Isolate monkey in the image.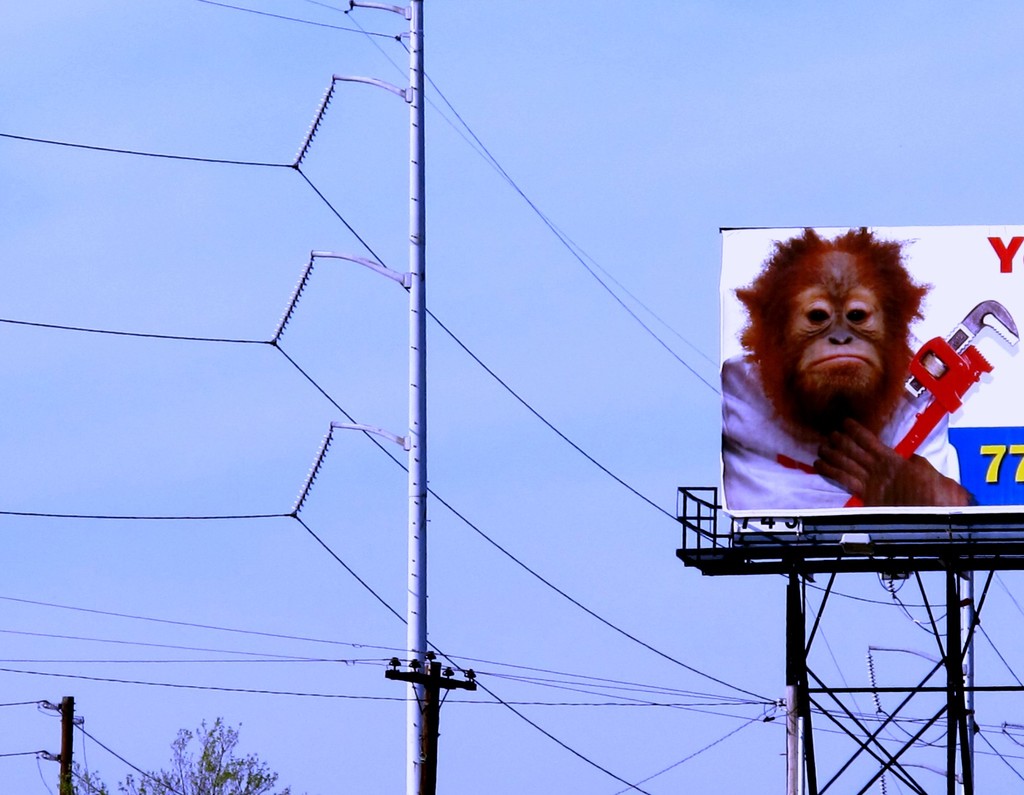
Isolated region: bbox=(723, 227, 979, 508).
